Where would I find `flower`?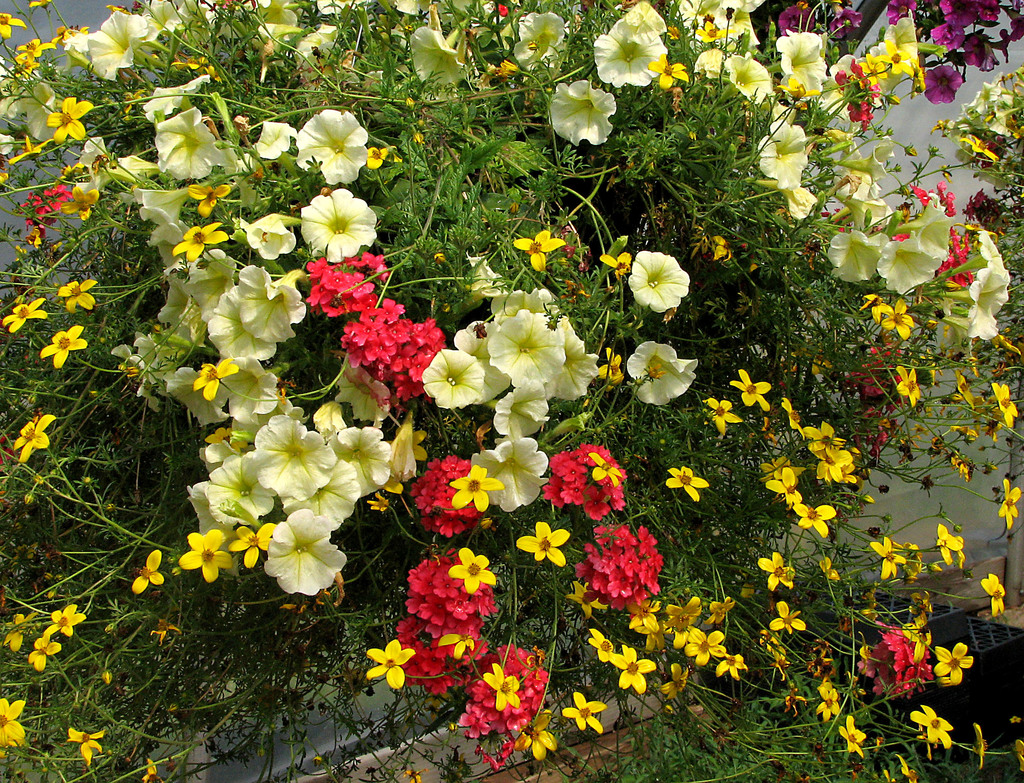
At {"left": 863, "top": 289, "right": 922, "bottom": 343}.
